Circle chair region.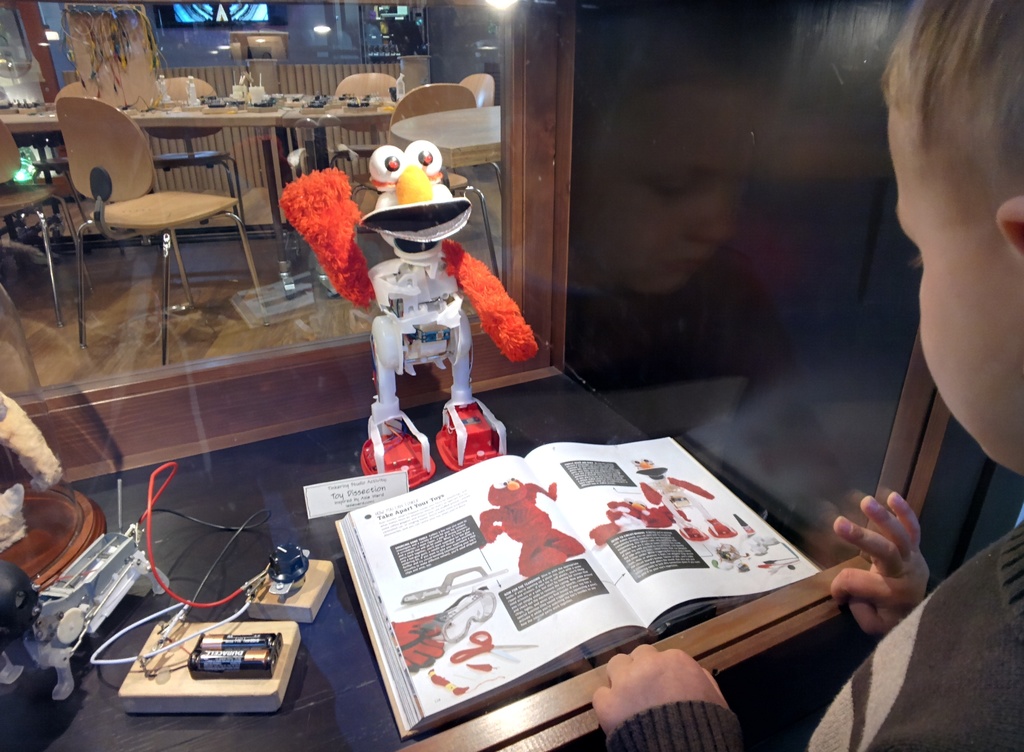
Region: <region>0, 116, 96, 330</region>.
